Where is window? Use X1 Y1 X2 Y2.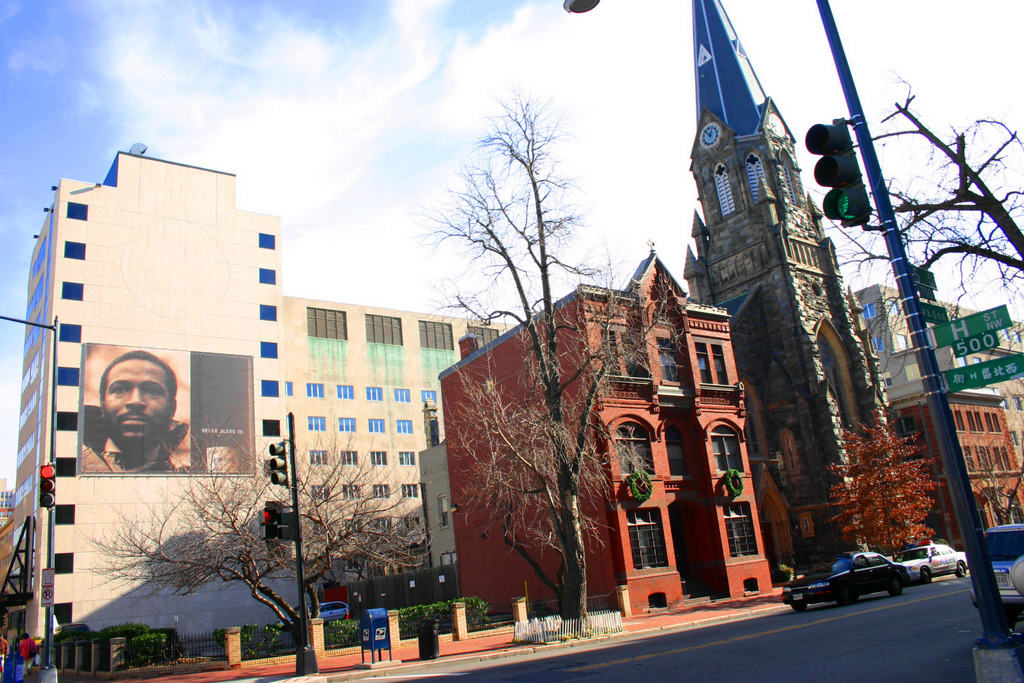
775 151 829 224.
